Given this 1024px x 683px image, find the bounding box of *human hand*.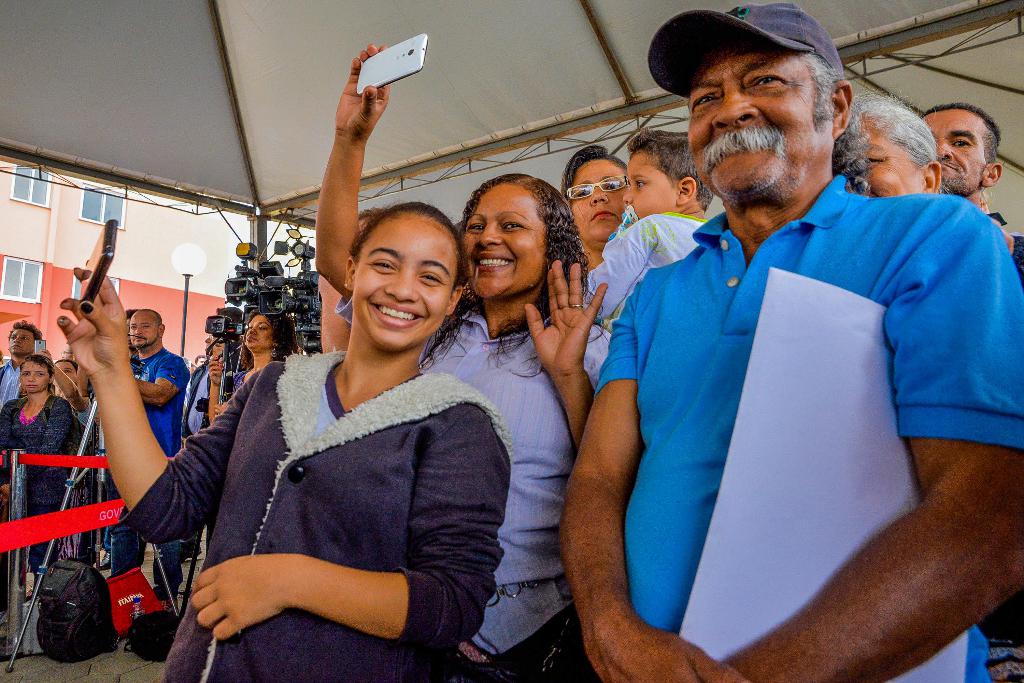
[left=522, top=258, right=609, bottom=376].
